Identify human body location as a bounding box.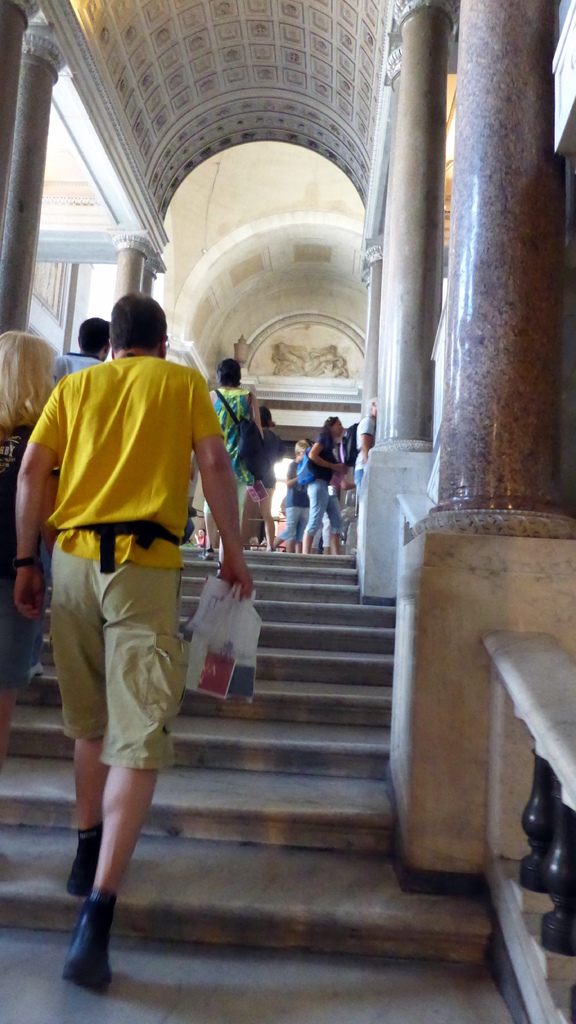
196 385 272 567.
